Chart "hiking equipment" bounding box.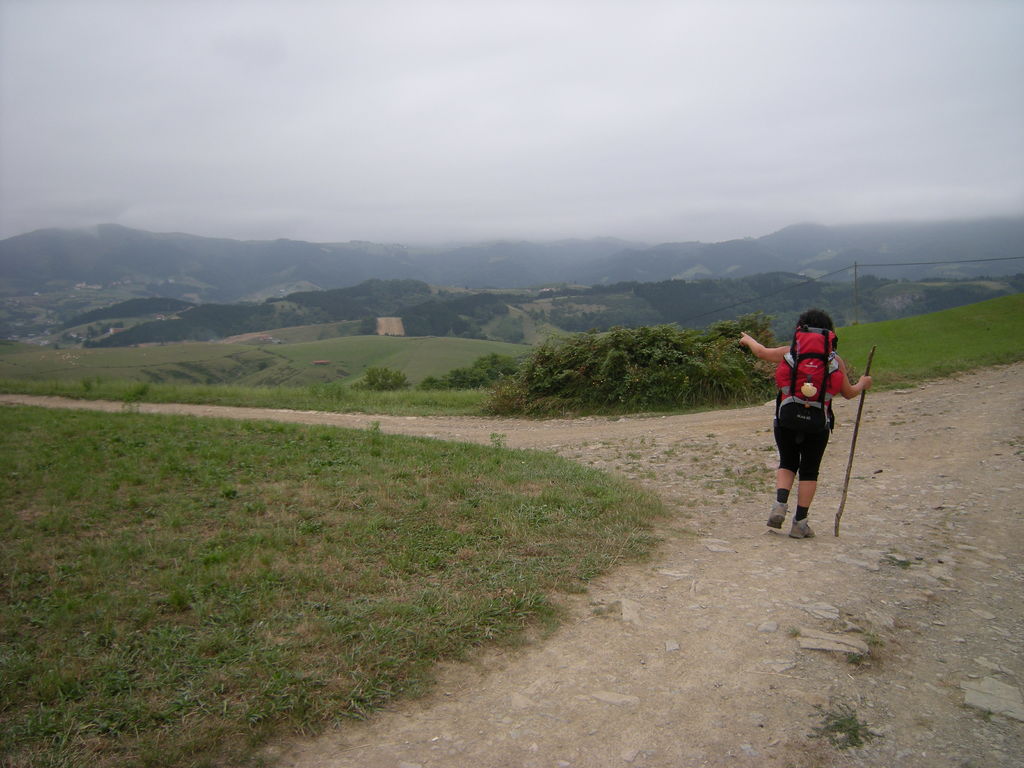
Charted: [left=773, top=324, right=842, bottom=437].
